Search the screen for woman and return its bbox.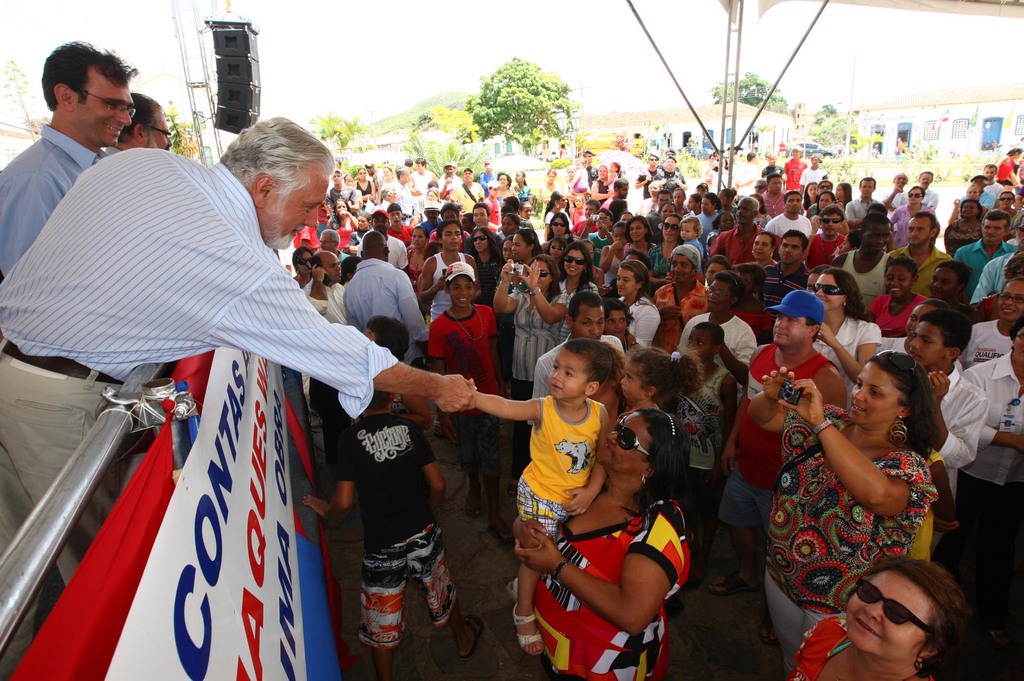
Found: <box>406,228,429,250</box>.
